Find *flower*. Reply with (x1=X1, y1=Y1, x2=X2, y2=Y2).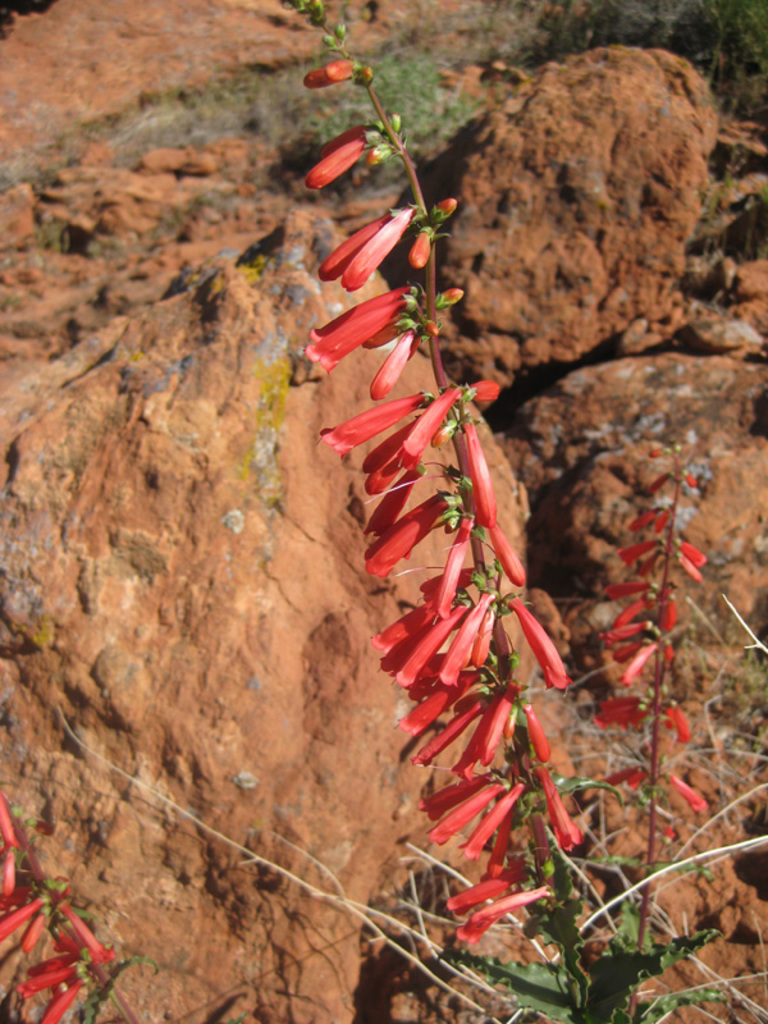
(x1=315, y1=204, x2=421, y2=291).
